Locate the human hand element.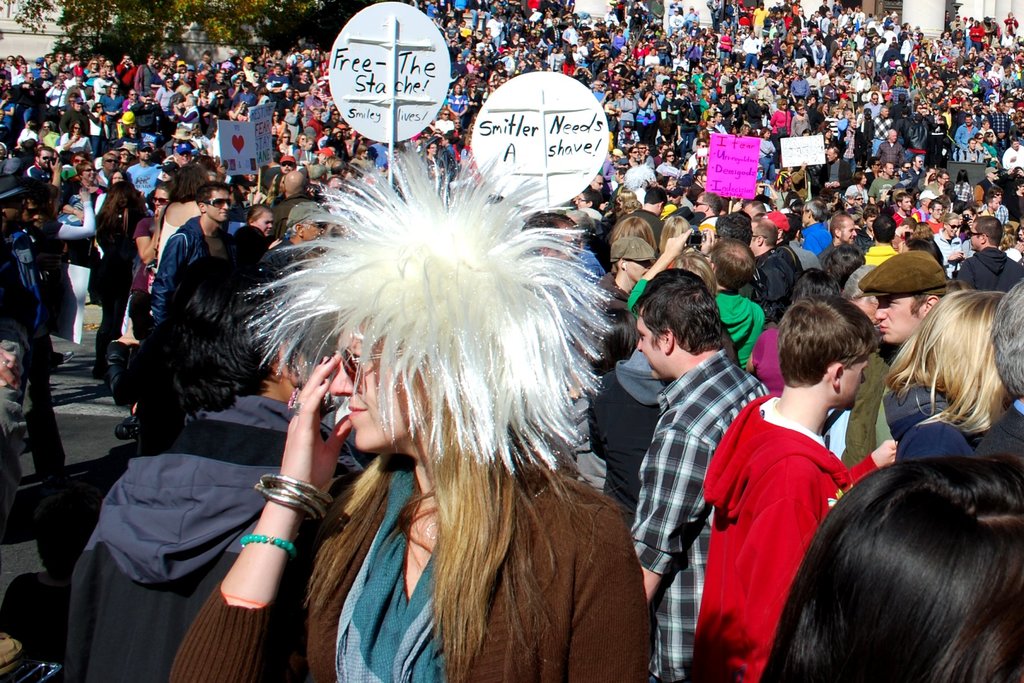
Element bbox: (822,179,831,190).
